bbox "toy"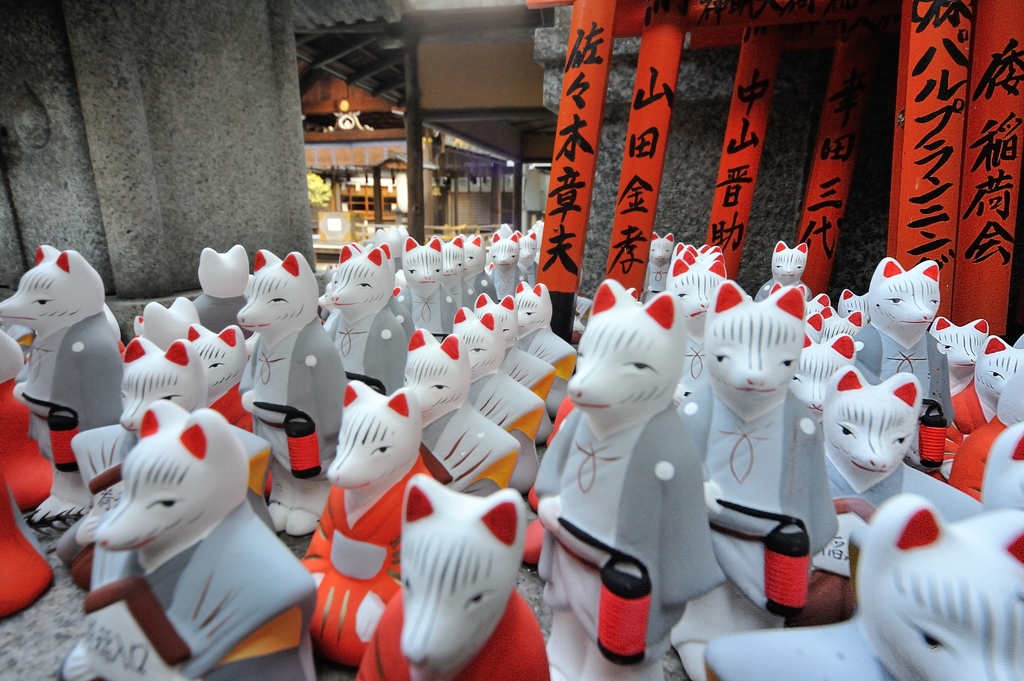
box=[531, 279, 728, 680]
